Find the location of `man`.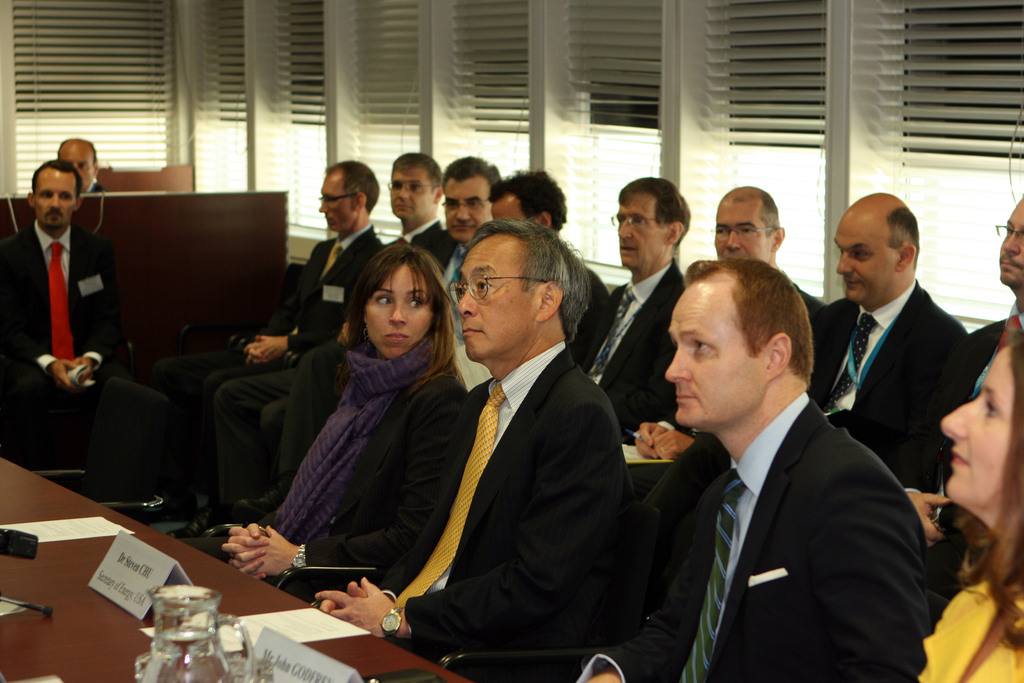
Location: bbox=[484, 164, 617, 365].
